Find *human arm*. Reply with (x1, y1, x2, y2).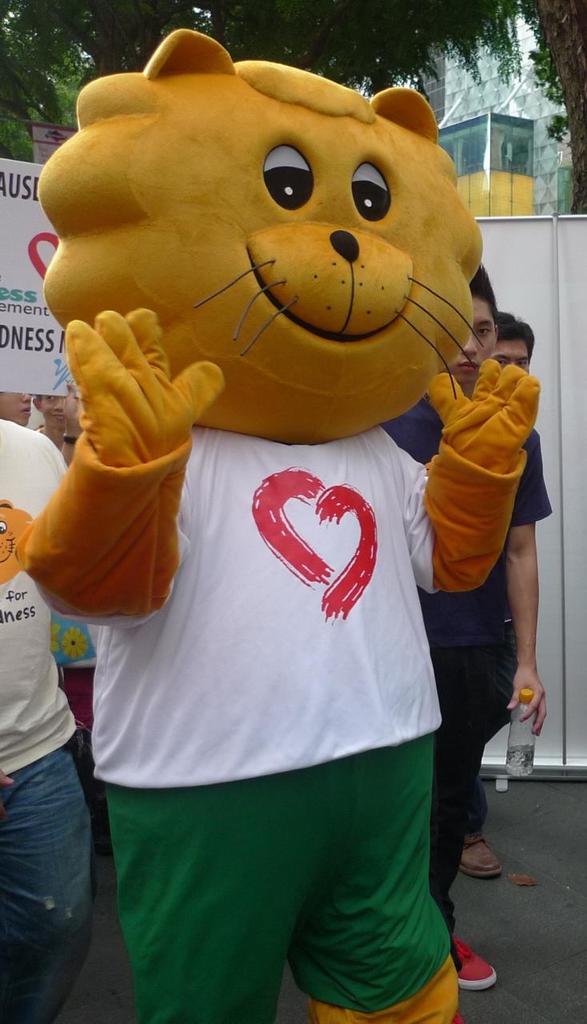
(42, 377, 96, 510).
